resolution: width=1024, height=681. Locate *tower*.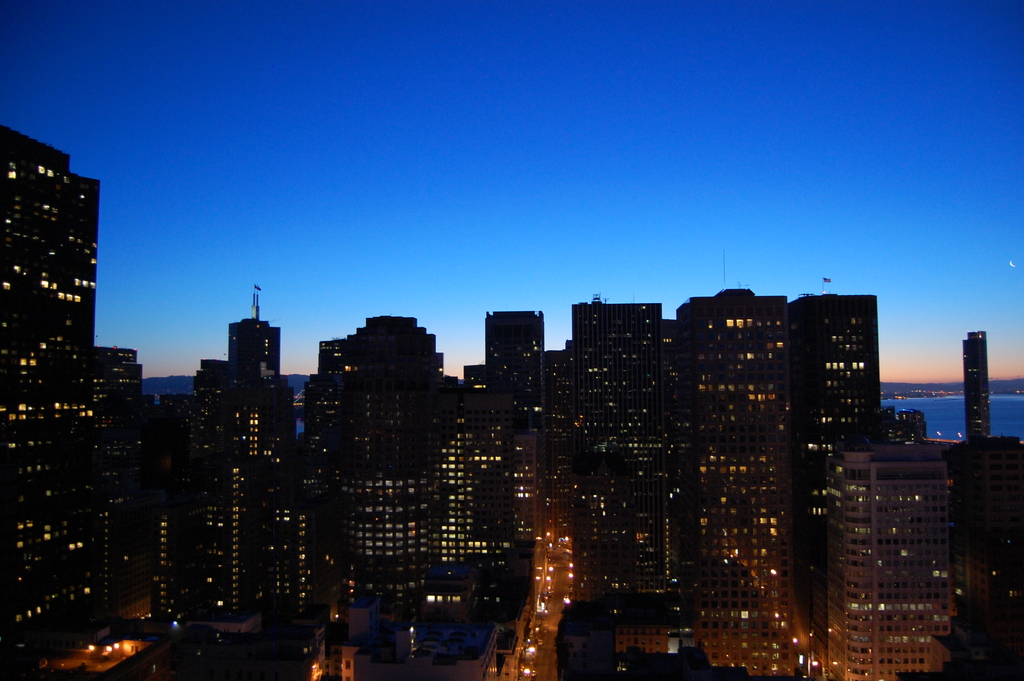
locate(299, 322, 442, 614).
